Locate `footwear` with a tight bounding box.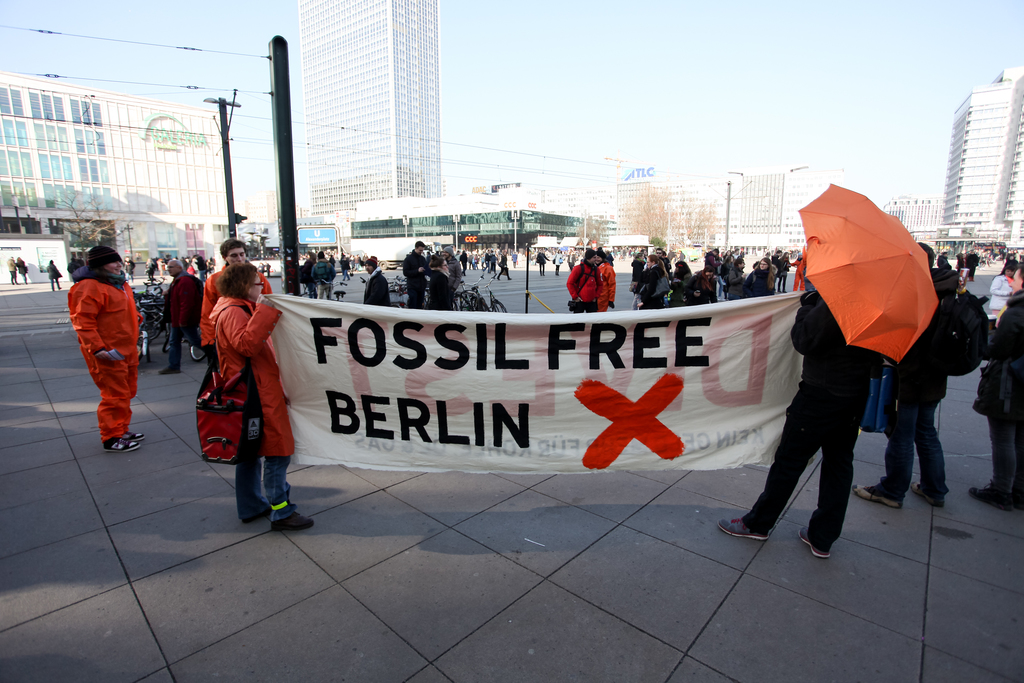
rect(791, 527, 835, 561).
